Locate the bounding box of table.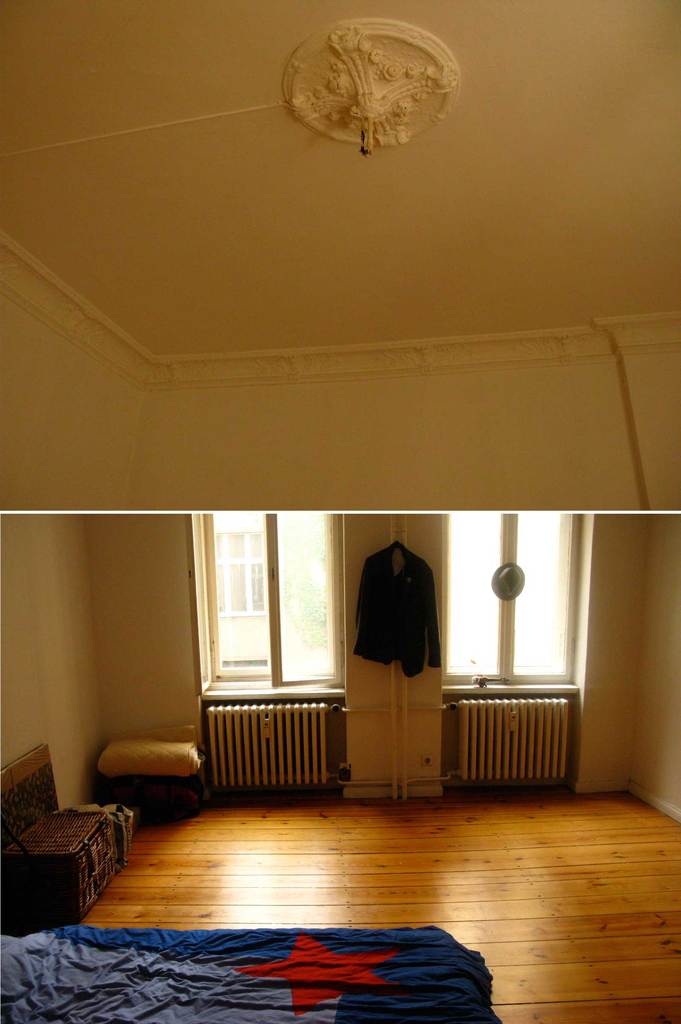
Bounding box: pyautogui.locateOnScreen(0, 793, 135, 924).
